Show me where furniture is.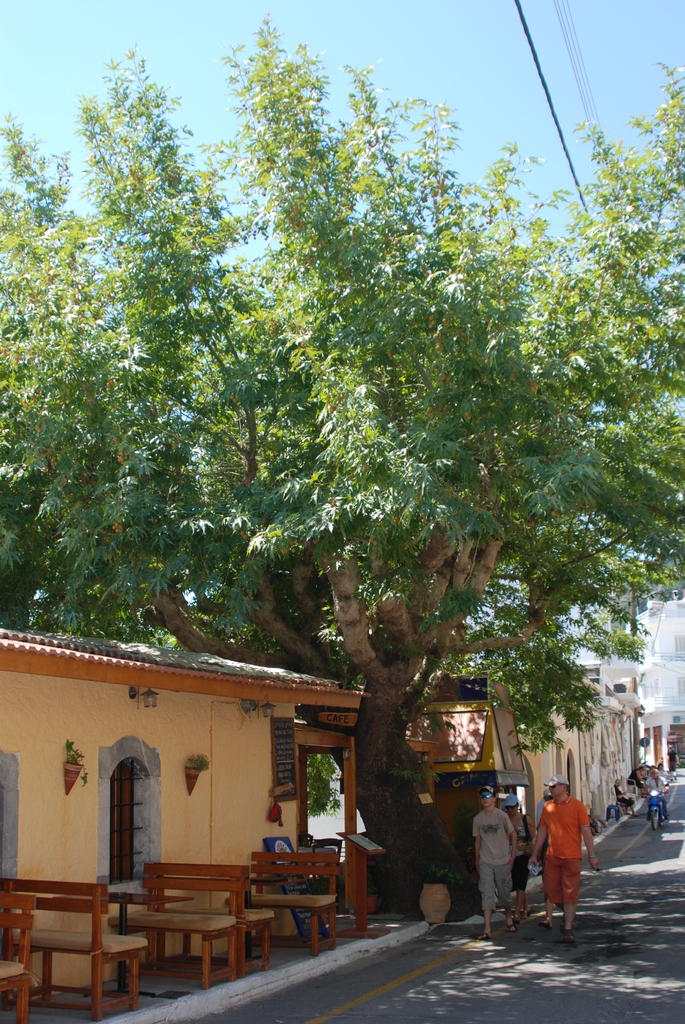
furniture is at bbox(0, 890, 36, 1023).
